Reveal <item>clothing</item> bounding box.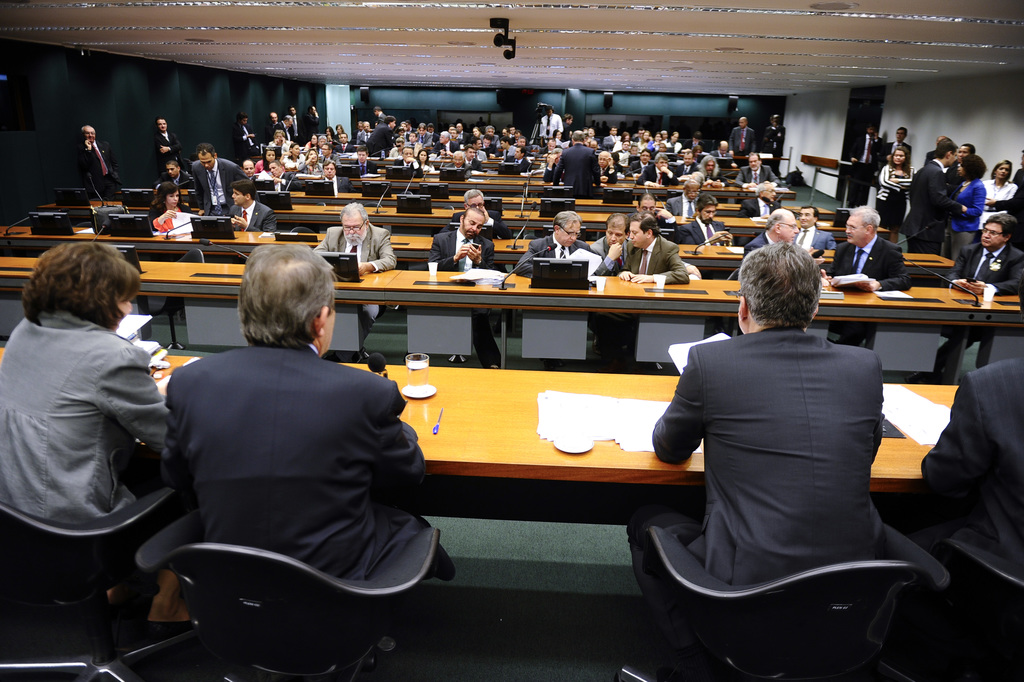
Revealed: (left=166, top=343, right=464, bottom=625).
